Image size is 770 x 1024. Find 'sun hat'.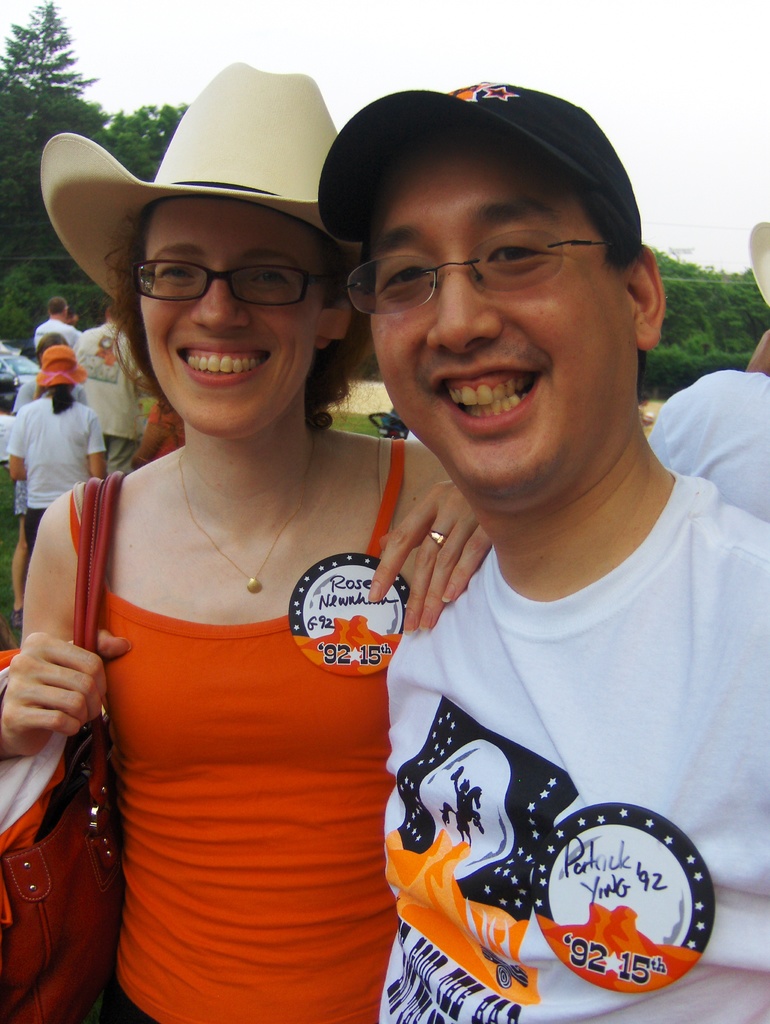
35,61,376,319.
